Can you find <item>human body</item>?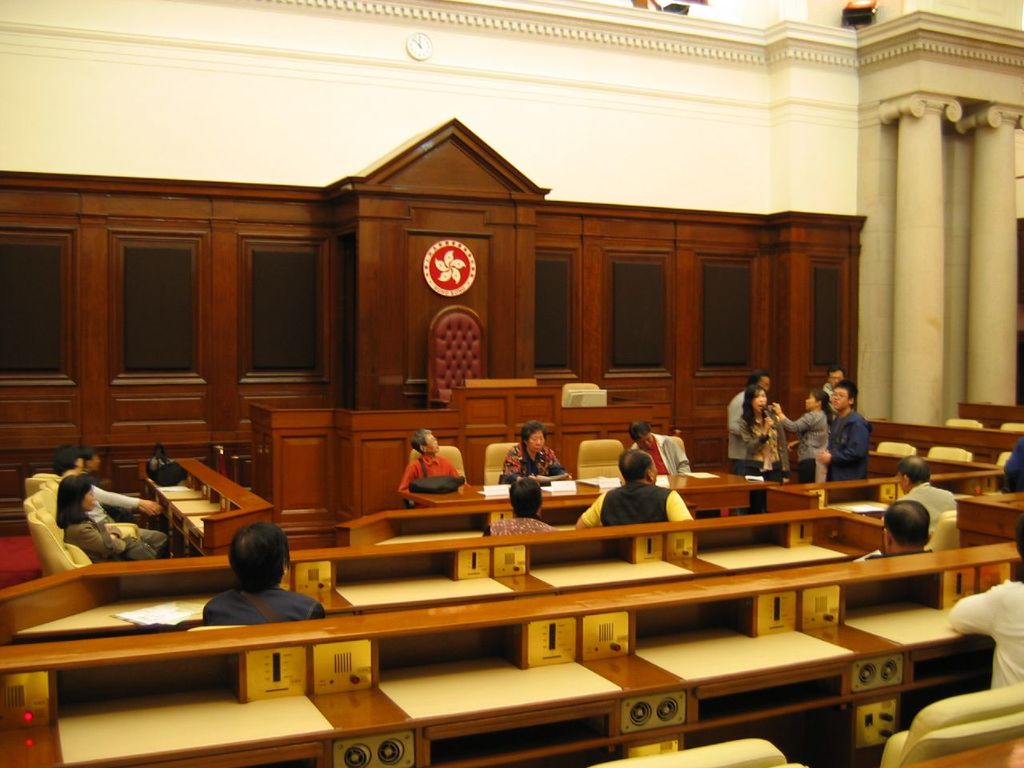
Yes, bounding box: [left=577, top=482, right=690, bottom=525].
